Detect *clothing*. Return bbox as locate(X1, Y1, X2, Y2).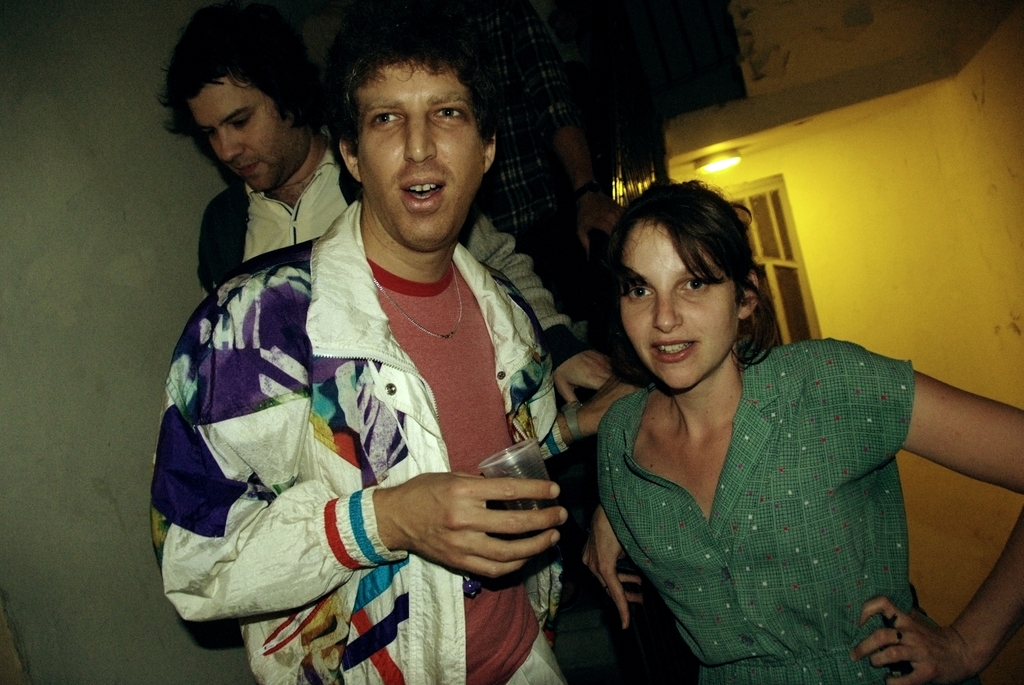
locate(204, 127, 565, 337).
